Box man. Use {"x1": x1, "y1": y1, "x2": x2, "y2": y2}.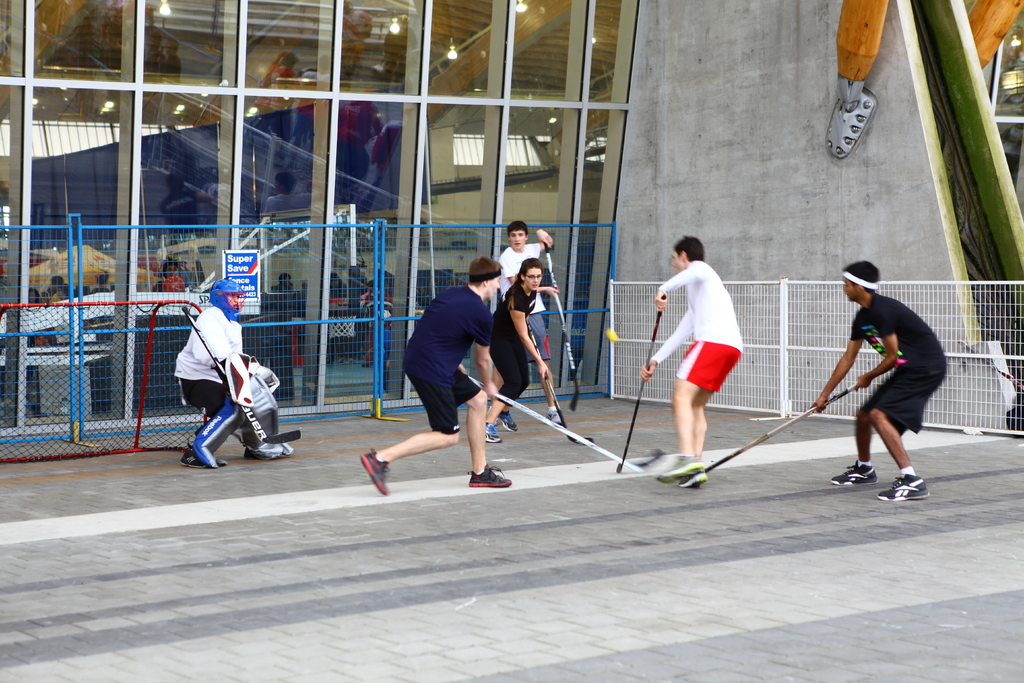
{"x1": 807, "y1": 255, "x2": 945, "y2": 506}.
